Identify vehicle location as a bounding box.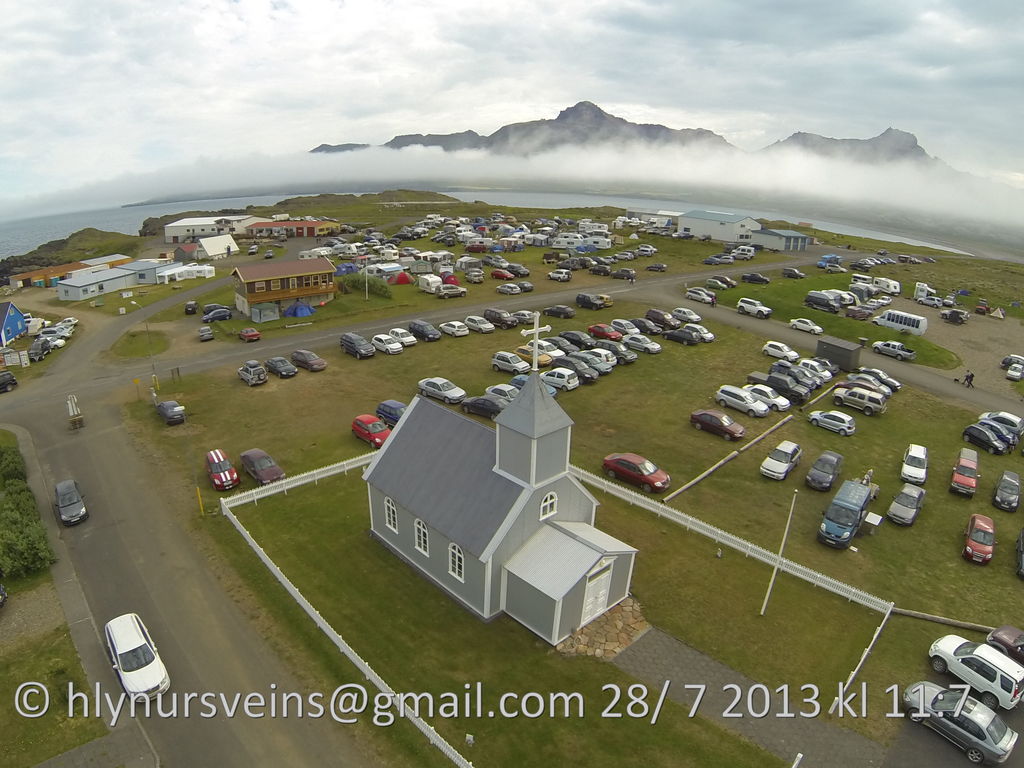
box=[865, 297, 881, 310].
